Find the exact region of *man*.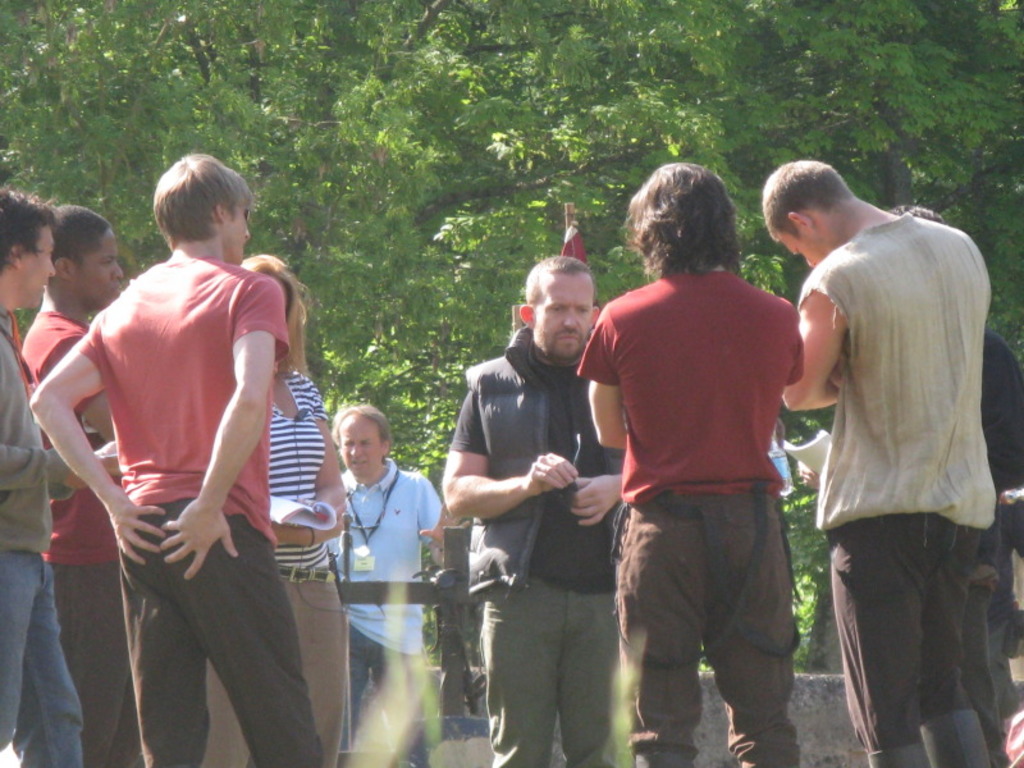
Exact region: [left=778, top=156, right=1005, bottom=751].
